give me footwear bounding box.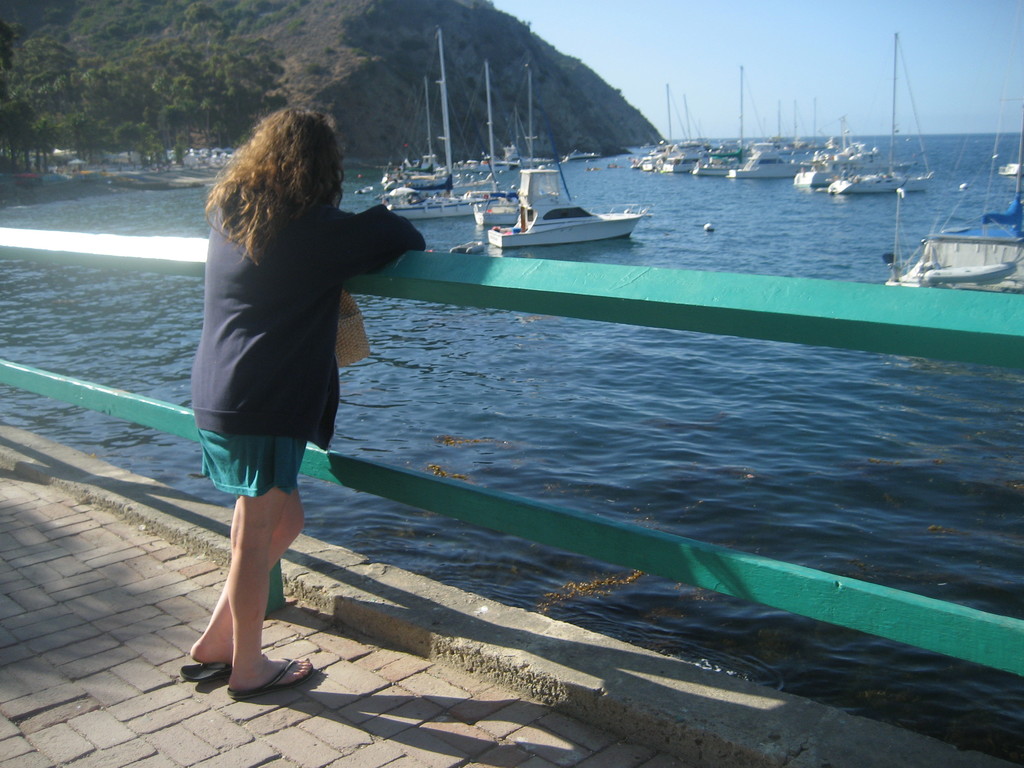
(x1=228, y1=655, x2=316, y2=696).
